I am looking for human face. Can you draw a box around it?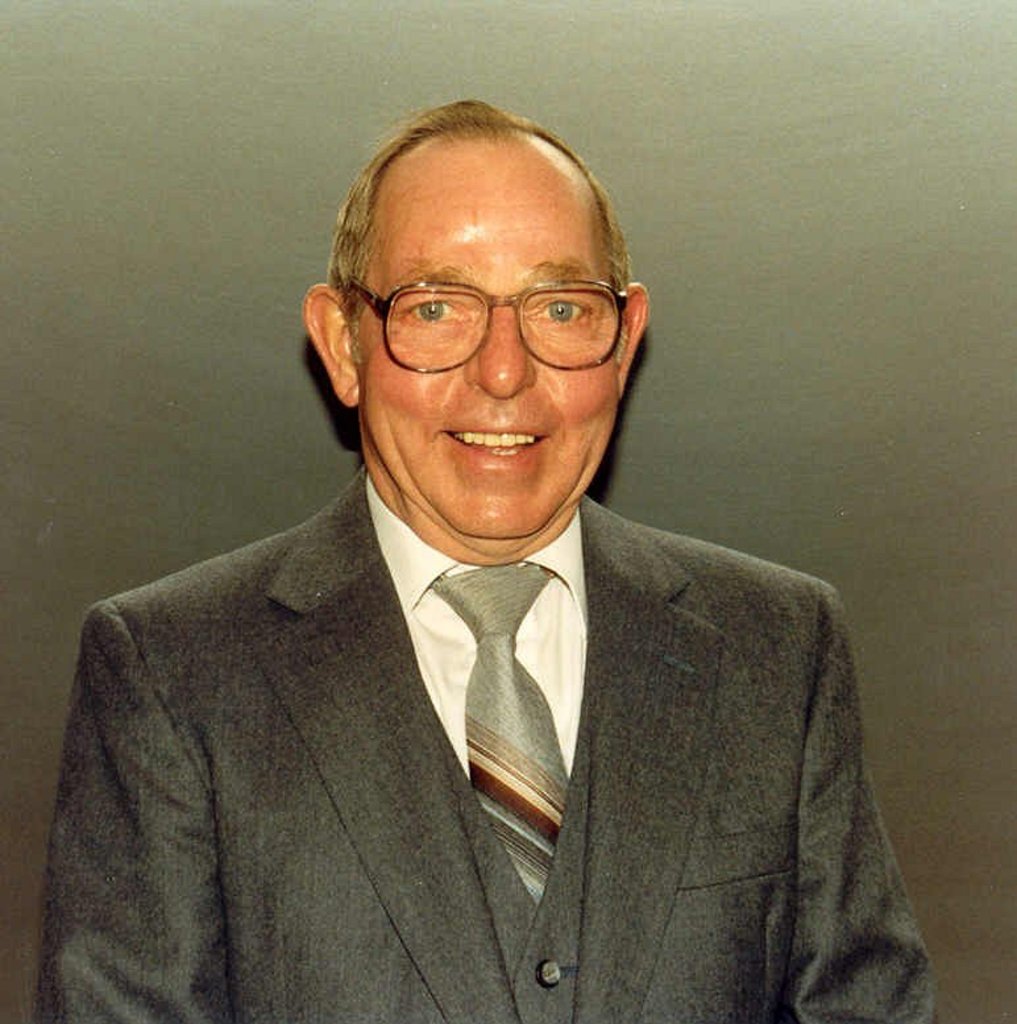
Sure, the bounding box is 358 167 614 532.
